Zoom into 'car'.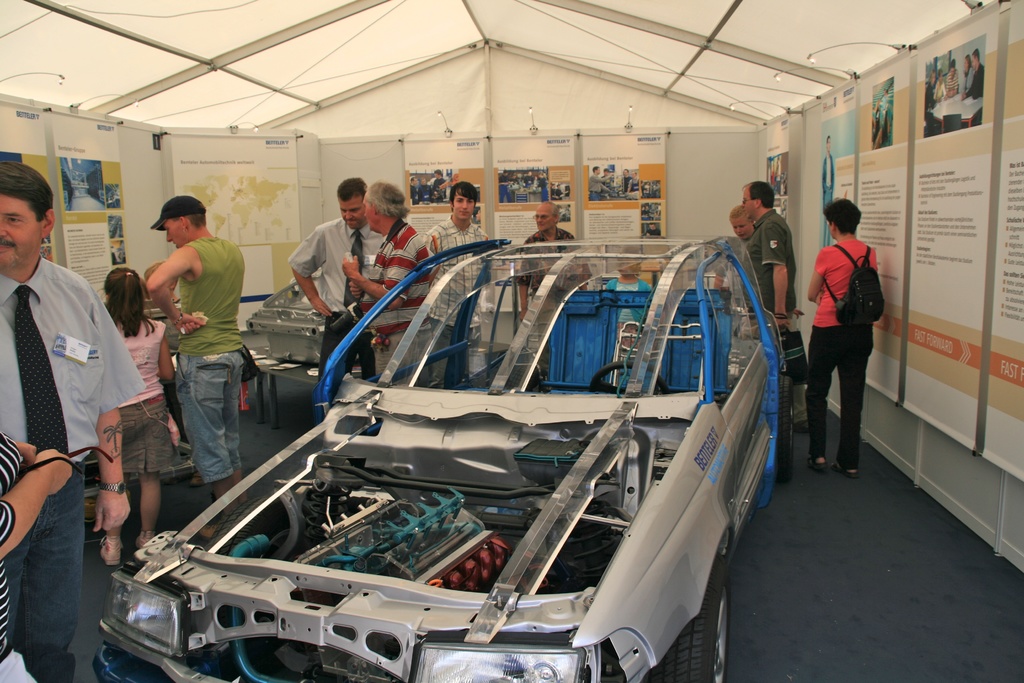
Zoom target: Rect(92, 234, 794, 682).
